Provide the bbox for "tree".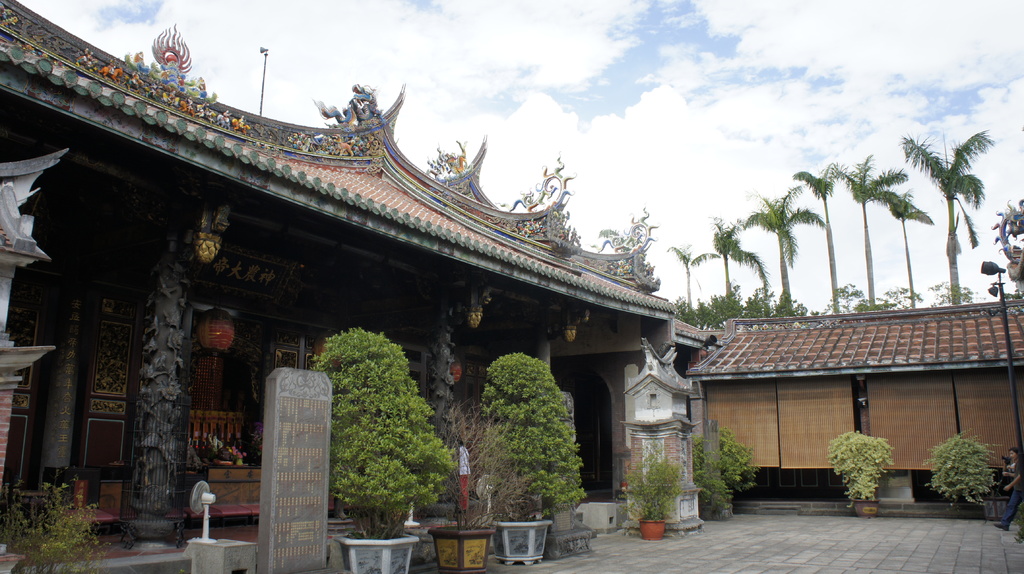
pyautogui.locateOnScreen(796, 160, 849, 305).
